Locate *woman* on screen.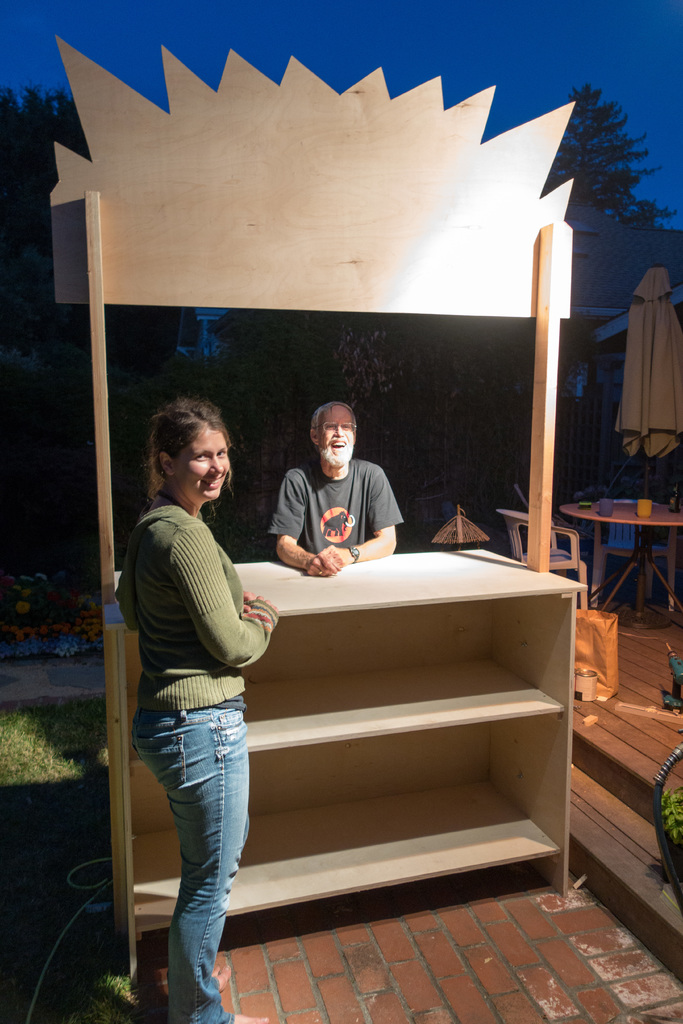
On screen at region(109, 391, 284, 1023).
